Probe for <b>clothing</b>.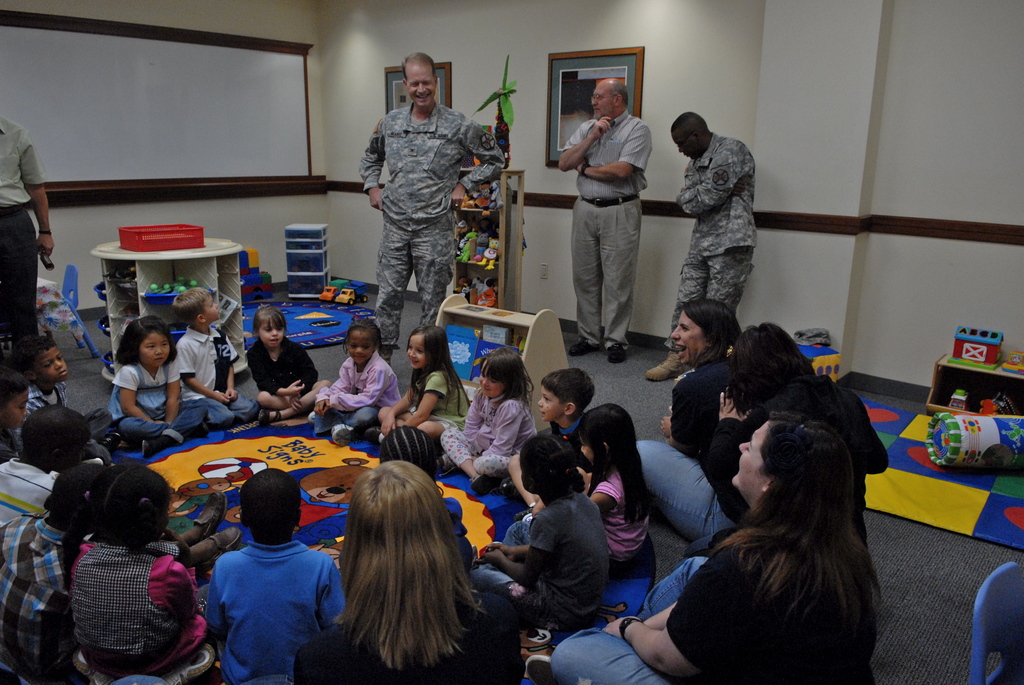
Probe result: [x1=665, y1=357, x2=723, y2=479].
